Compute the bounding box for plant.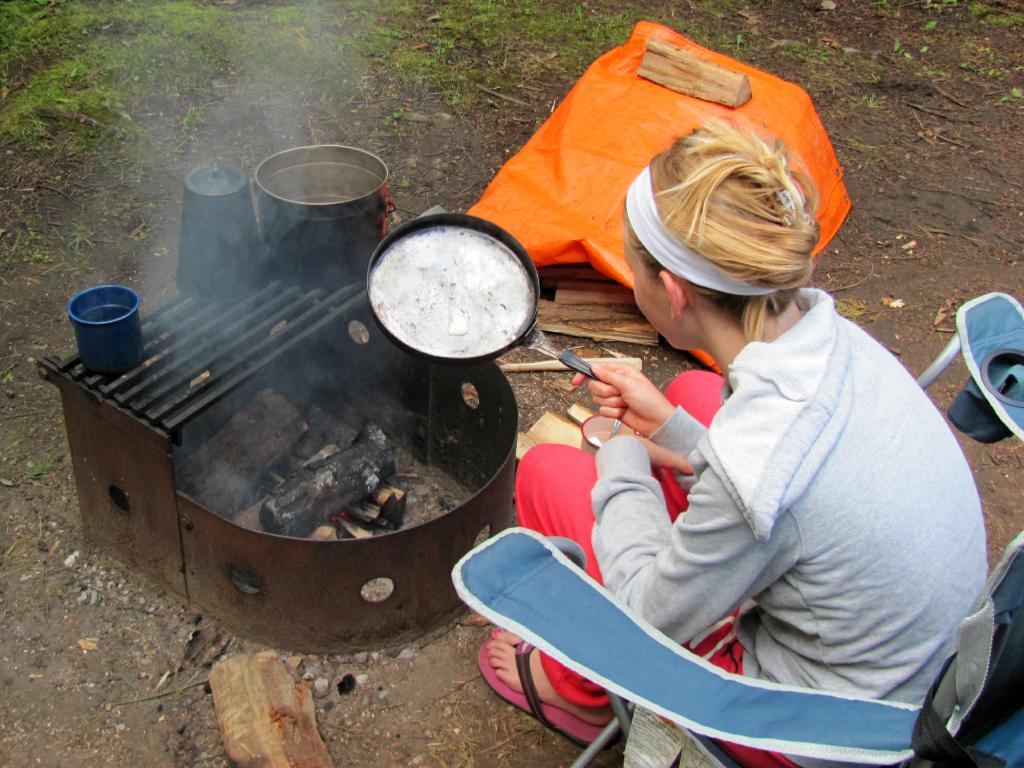
box(983, 65, 1007, 77).
